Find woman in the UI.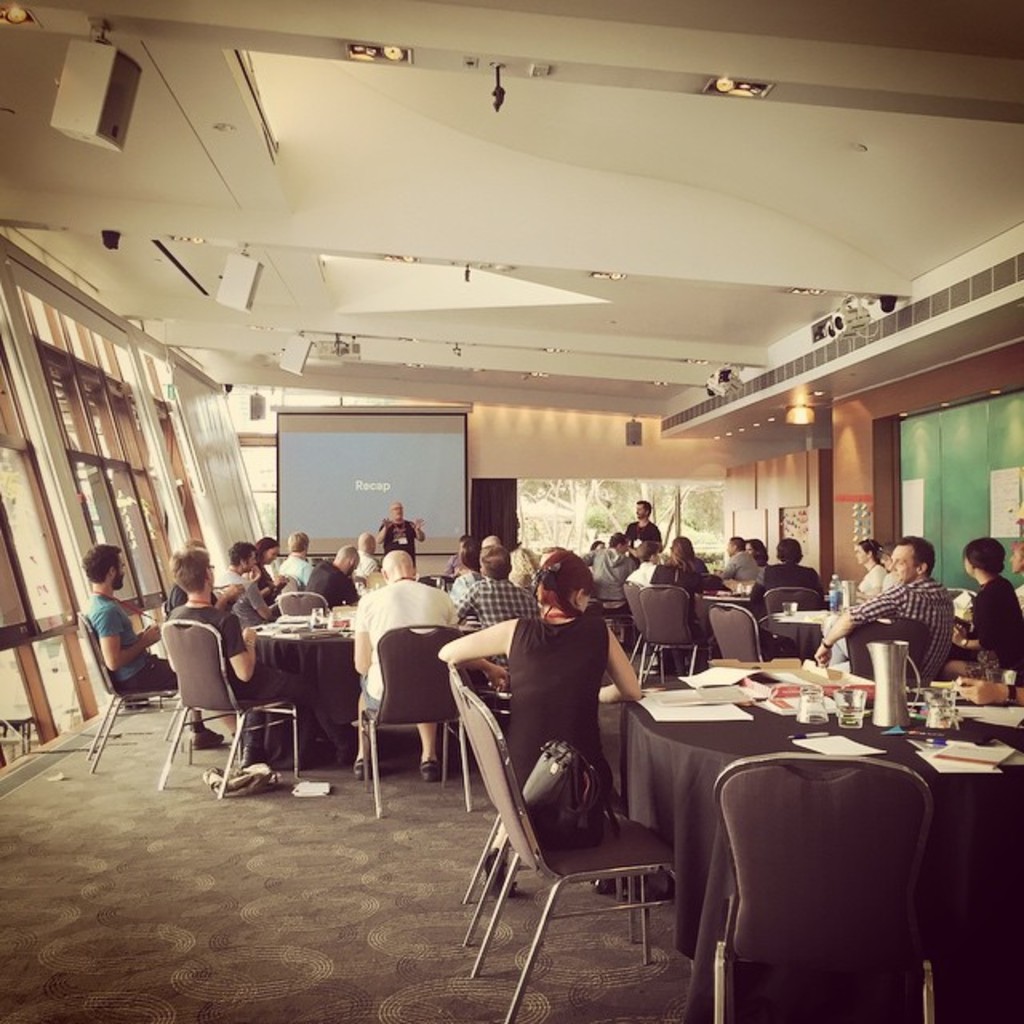
UI element at 445,547,654,837.
